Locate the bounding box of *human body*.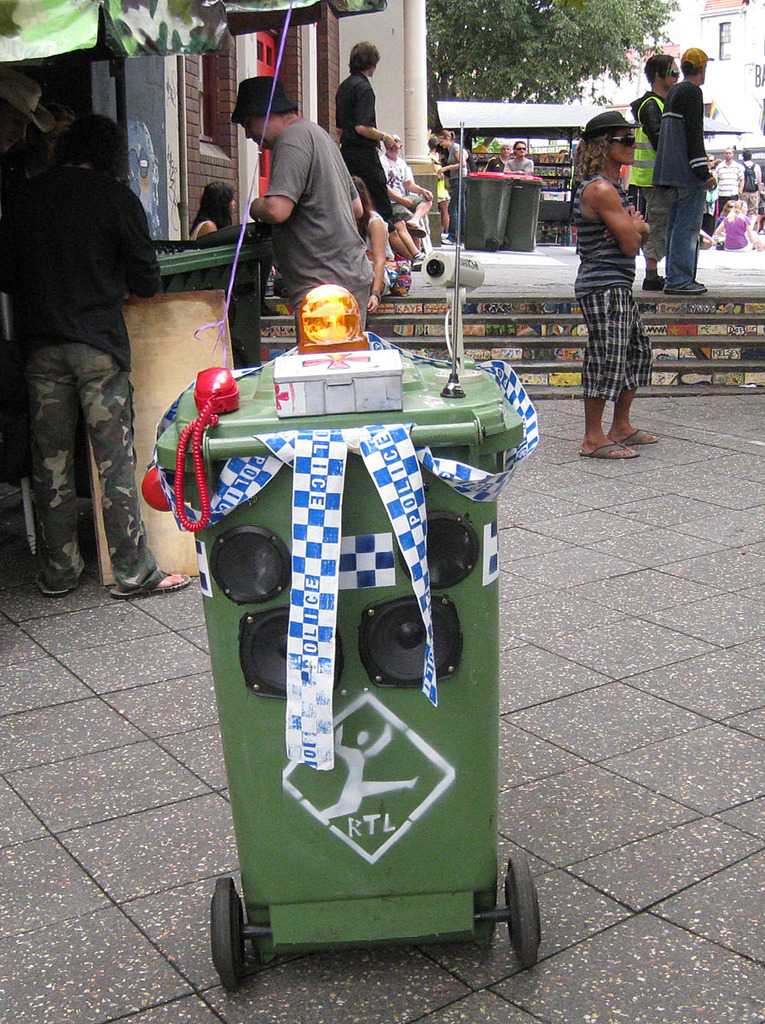
Bounding box: box(655, 50, 715, 290).
